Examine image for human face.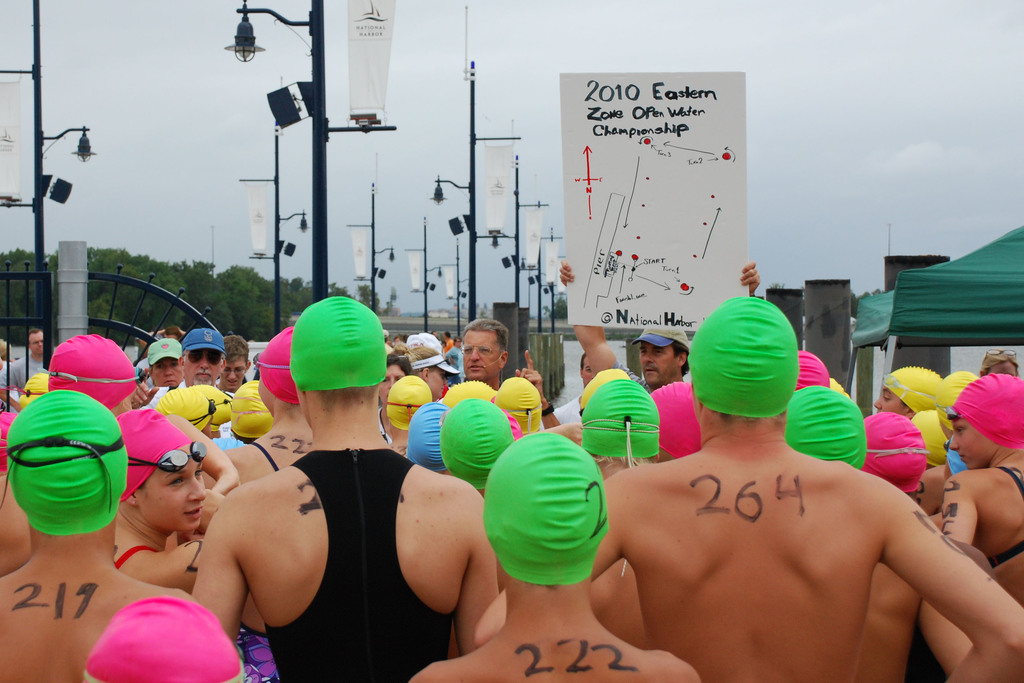
Examination result: Rect(872, 388, 905, 418).
